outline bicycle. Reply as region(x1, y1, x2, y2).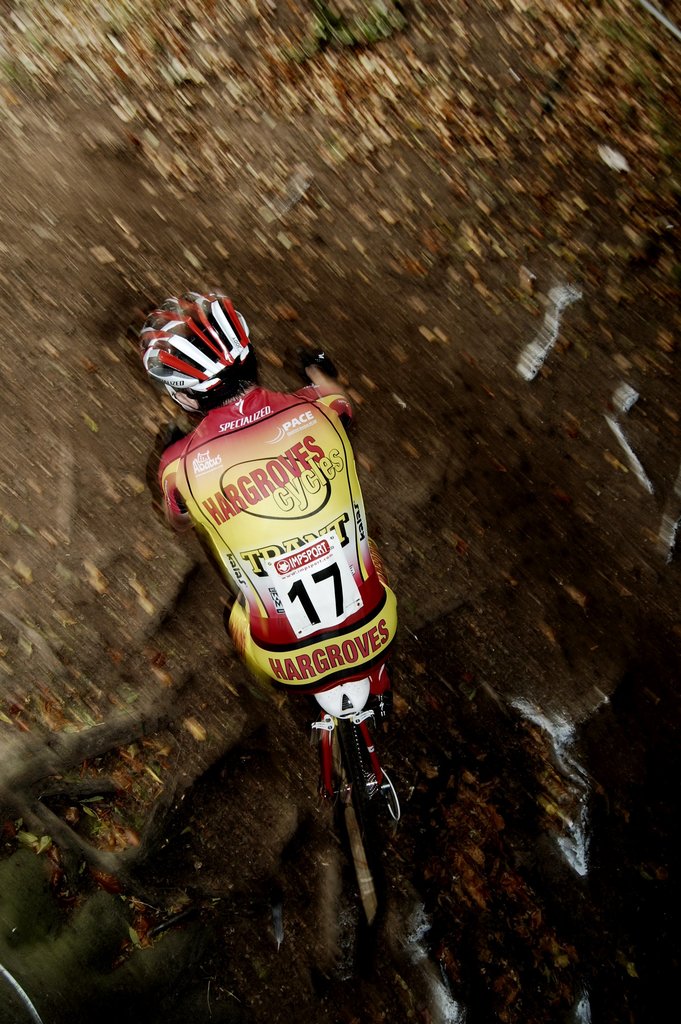
region(281, 351, 428, 916).
